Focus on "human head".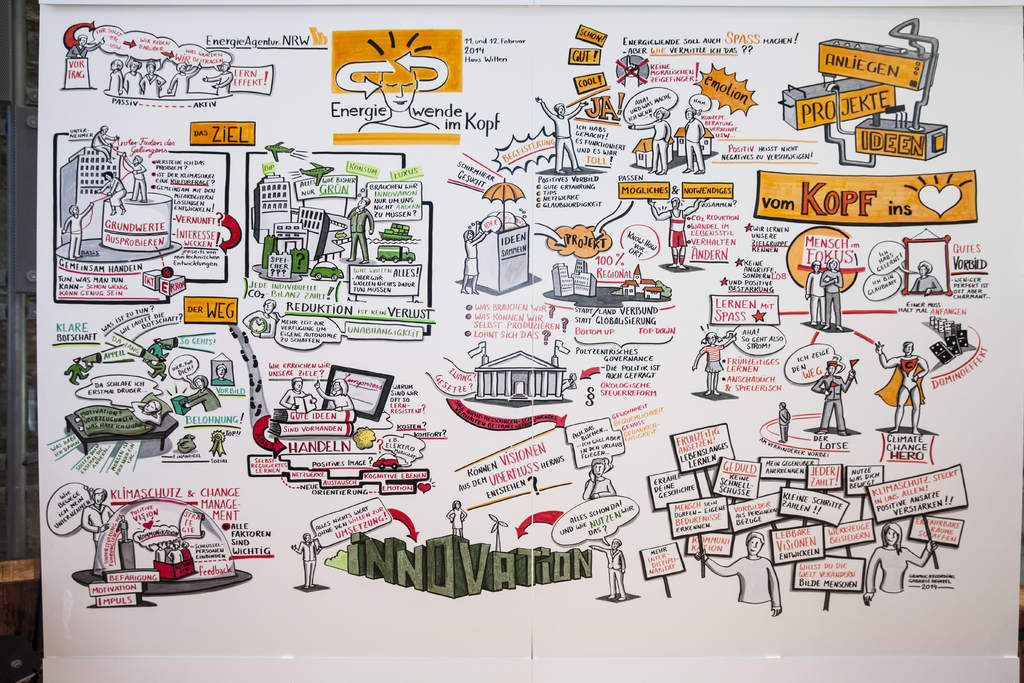
Focused at <box>291,377,305,390</box>.
